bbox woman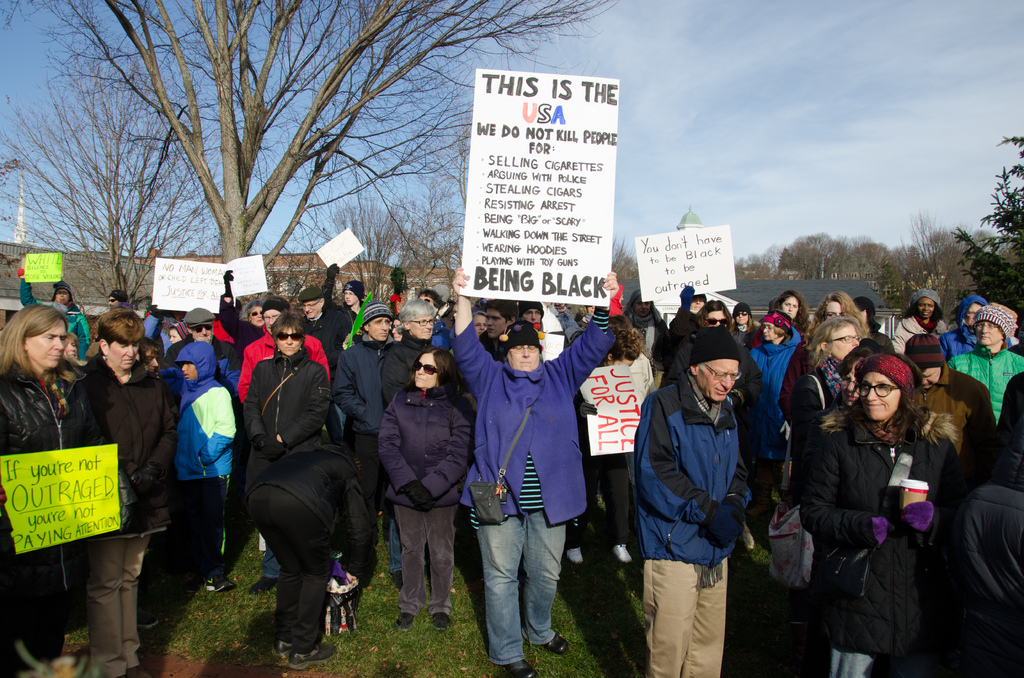
x1=769 y1=289 x2=814 y2=341
